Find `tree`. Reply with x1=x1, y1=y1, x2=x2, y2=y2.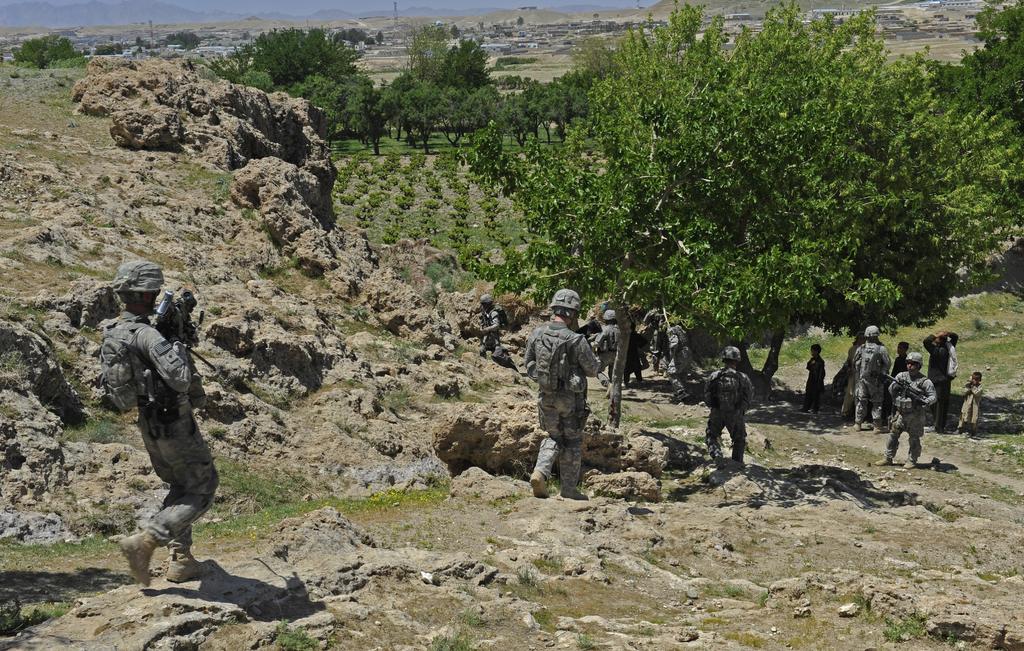
x1=349, y1=72, x2=401, y2=157.
